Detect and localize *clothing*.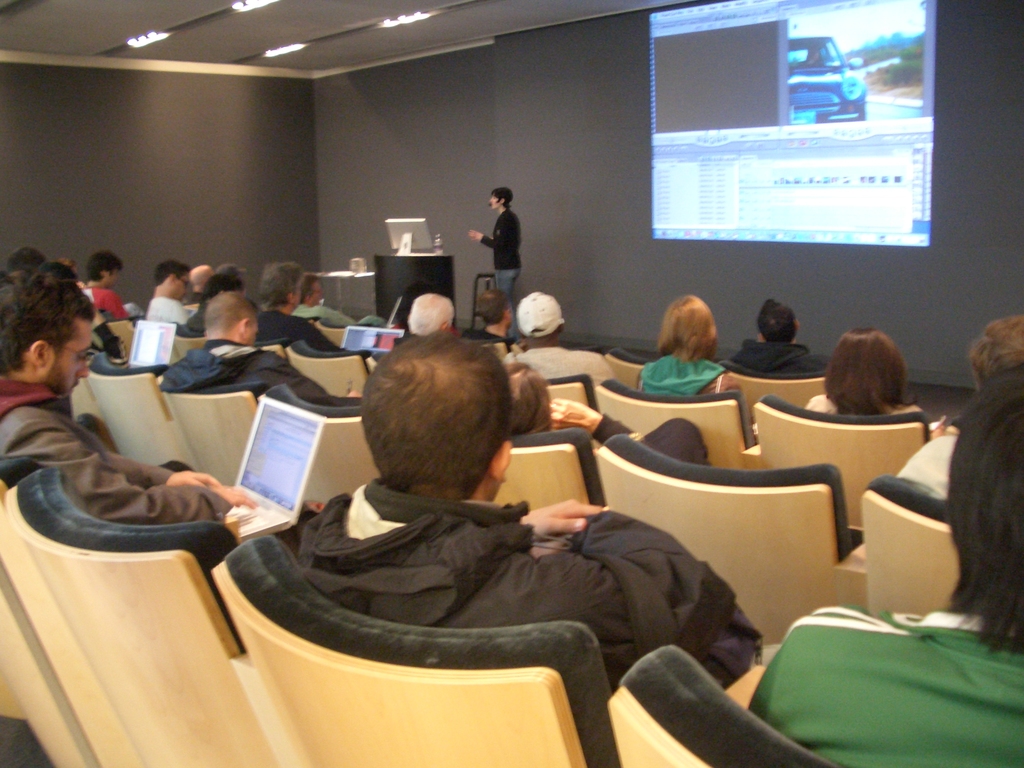
Localized at (x1=638, y1=343, x2=731, y2=401).
